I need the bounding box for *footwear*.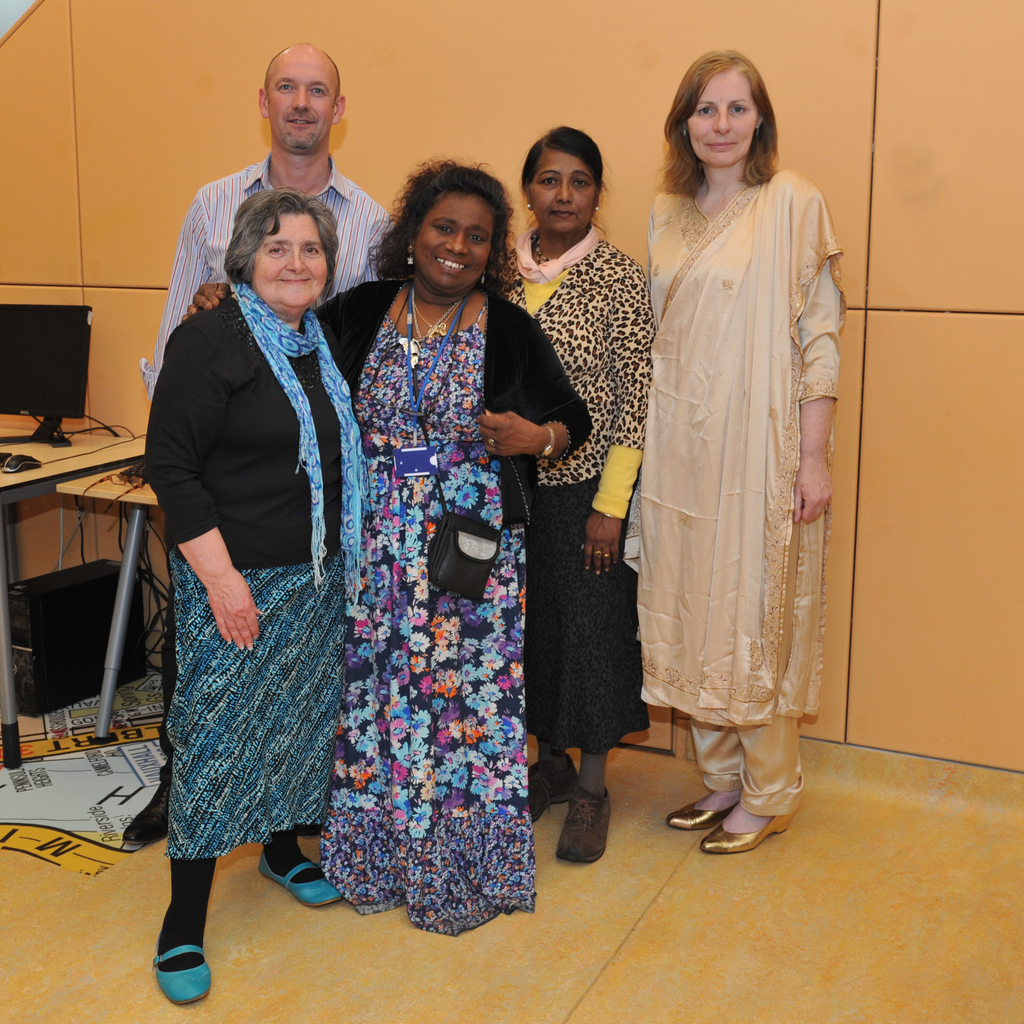
Here it is: BBox(524, 753, 579, 821).
